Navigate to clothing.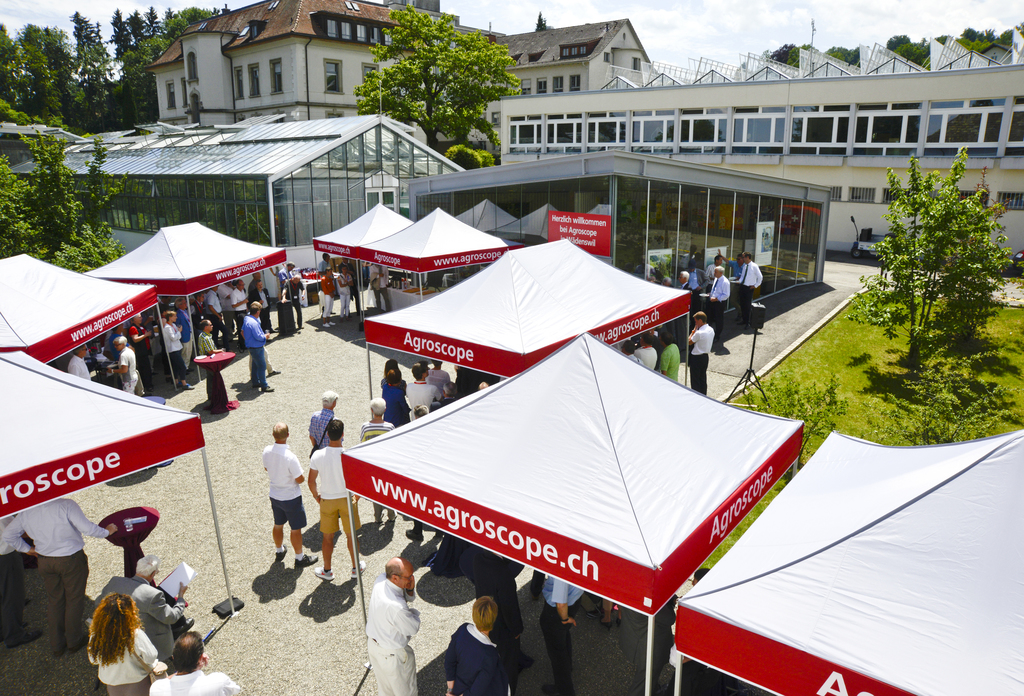
Navigation target: l=90, t=624, r=156, b=693.
